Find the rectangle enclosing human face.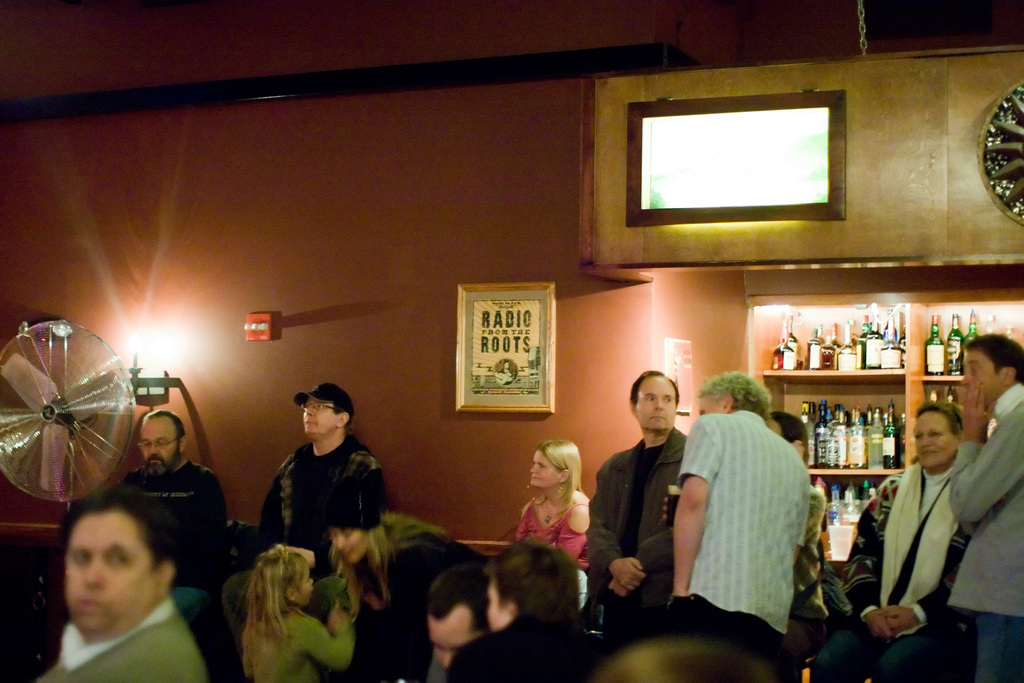
region(636, 376, 676, 429).
